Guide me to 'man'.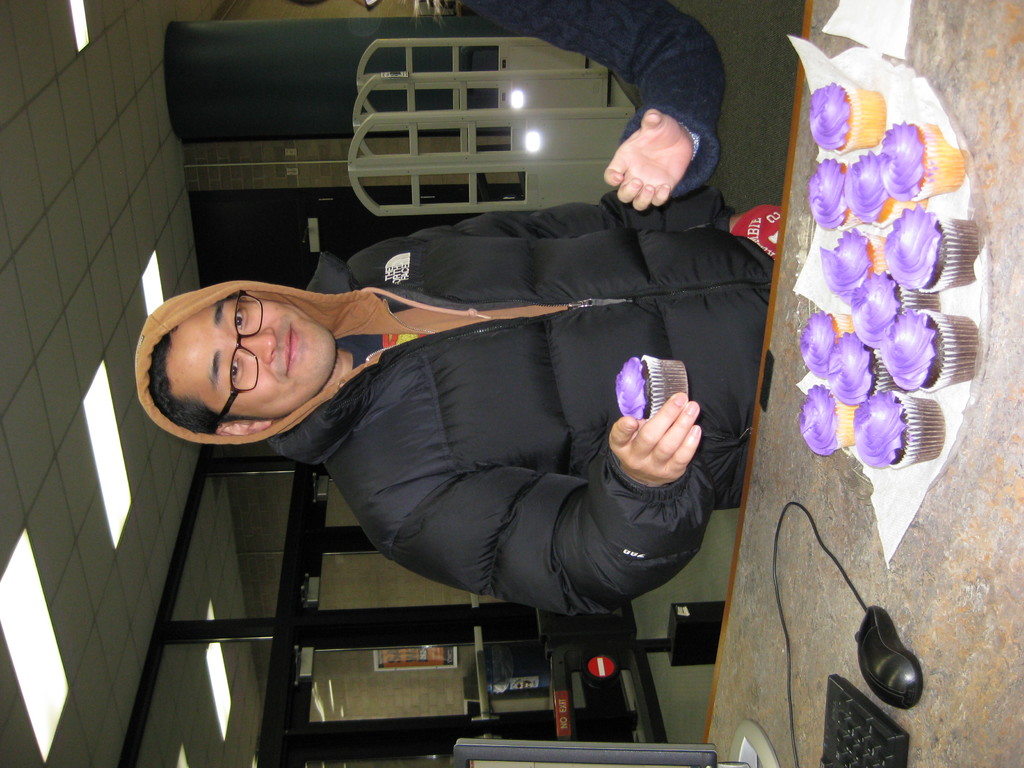
Guidance: locate(287, 0, 728, 209).
